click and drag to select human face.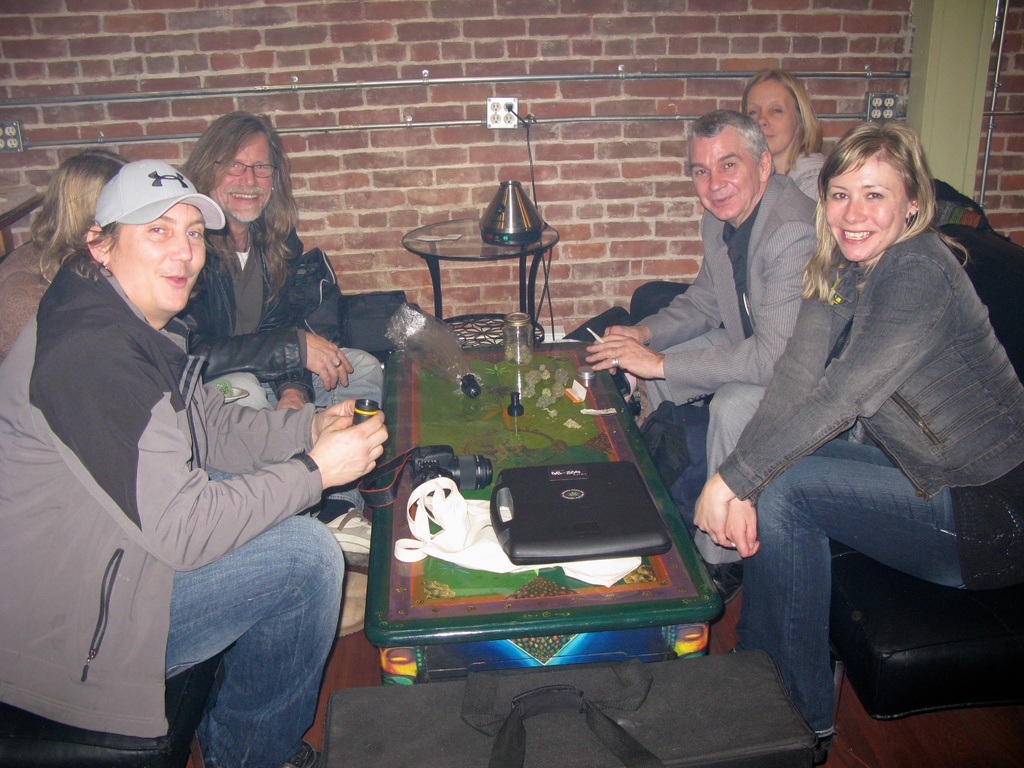
Selection: <bbox>206, 135, 276, 227</bbox>.
